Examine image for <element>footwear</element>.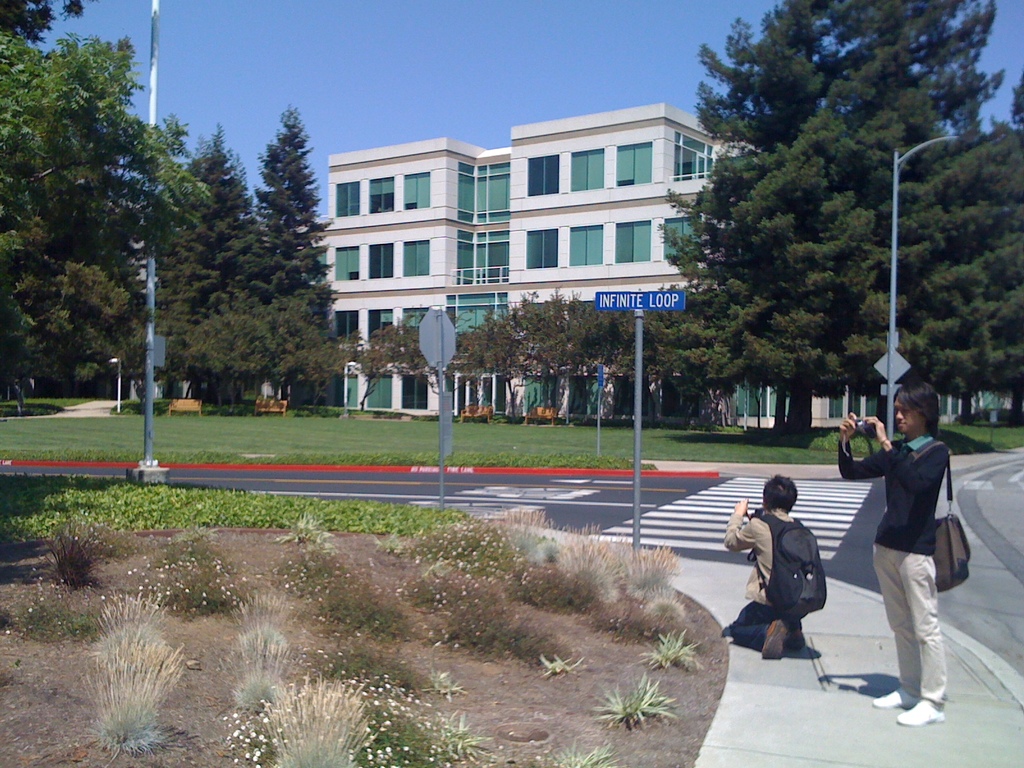
Examination result: left=875, top=683, right=917, bottom=705.
